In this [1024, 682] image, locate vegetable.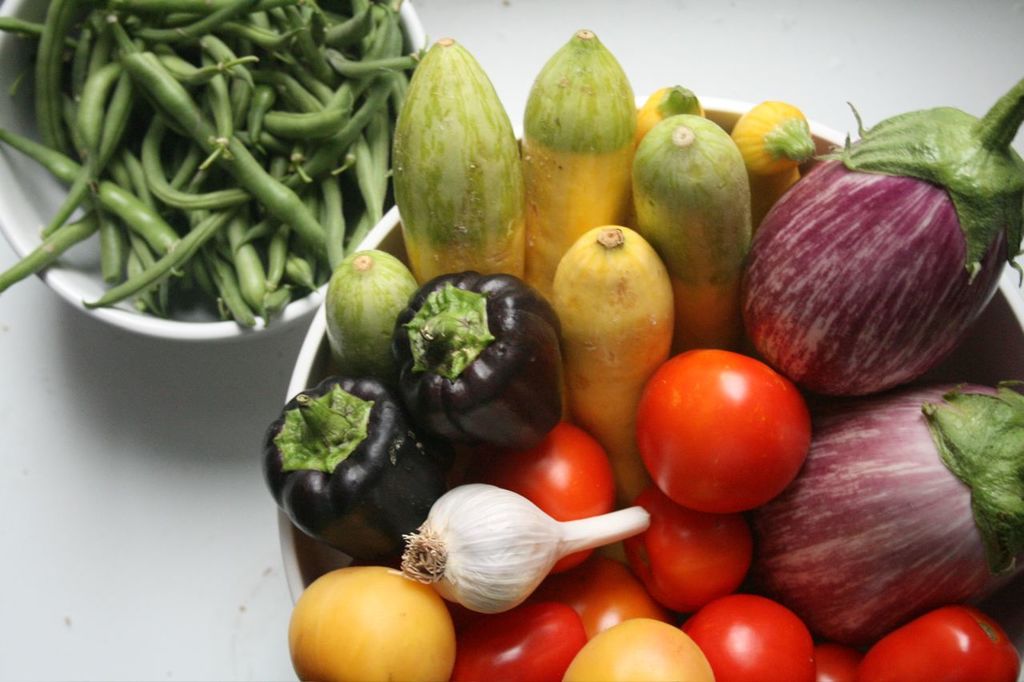
Bounding box: <region>857, 603, 1021, 681</region>.
